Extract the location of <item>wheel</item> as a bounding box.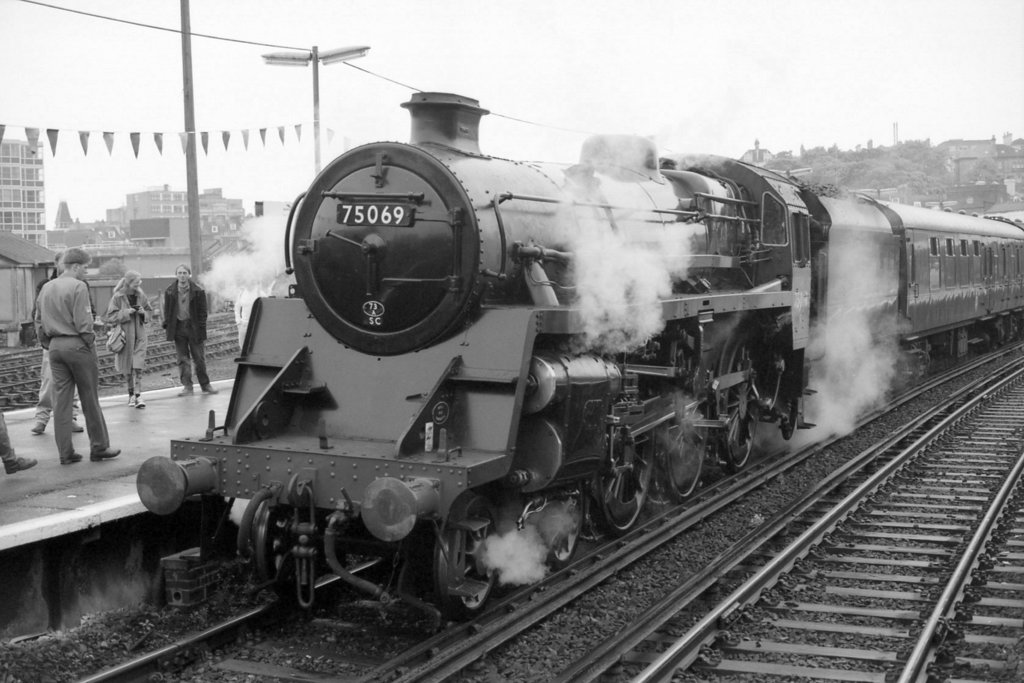
714:371:756:470.
